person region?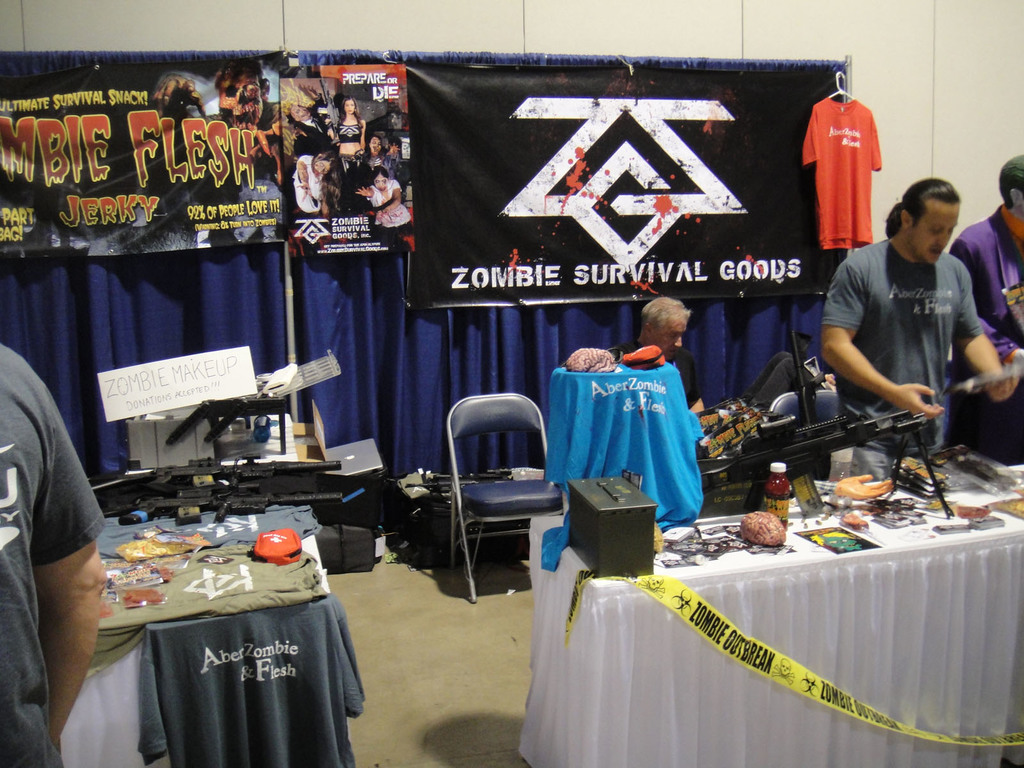
<bbox>794, 160, 995, 525</bbox>
